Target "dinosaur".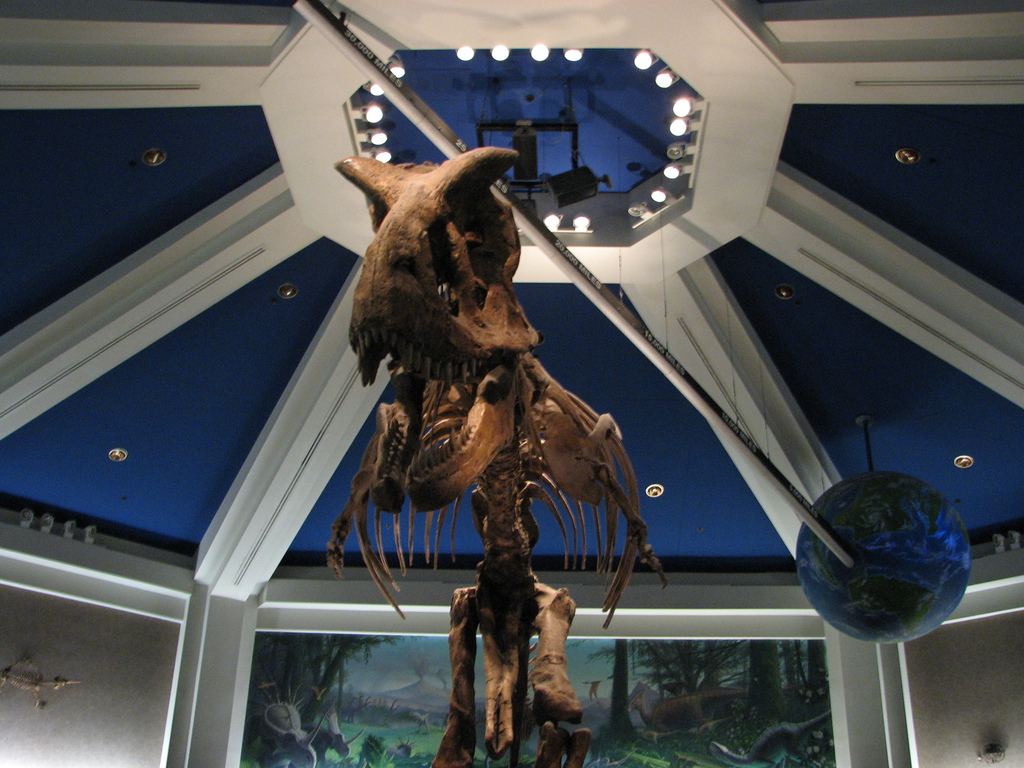
Target region: {"x1": 326, "y1": 148, "x2": 673, "y2": 753}.
